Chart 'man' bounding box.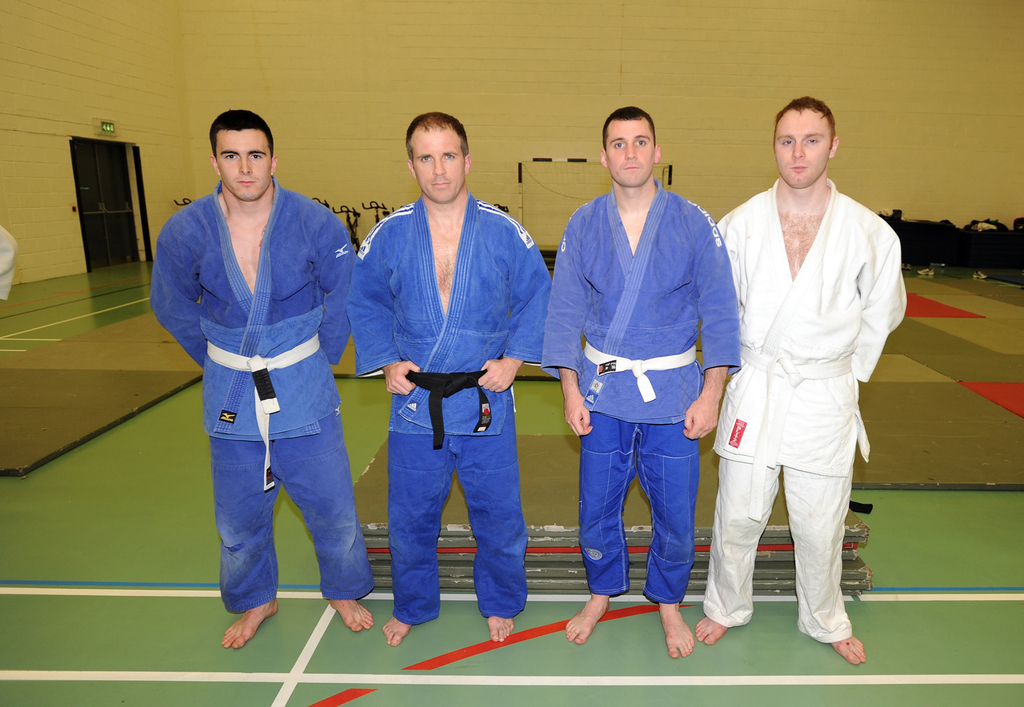
Charted: pyautogui.locateOnScreen(543, 106, 737, 656).
